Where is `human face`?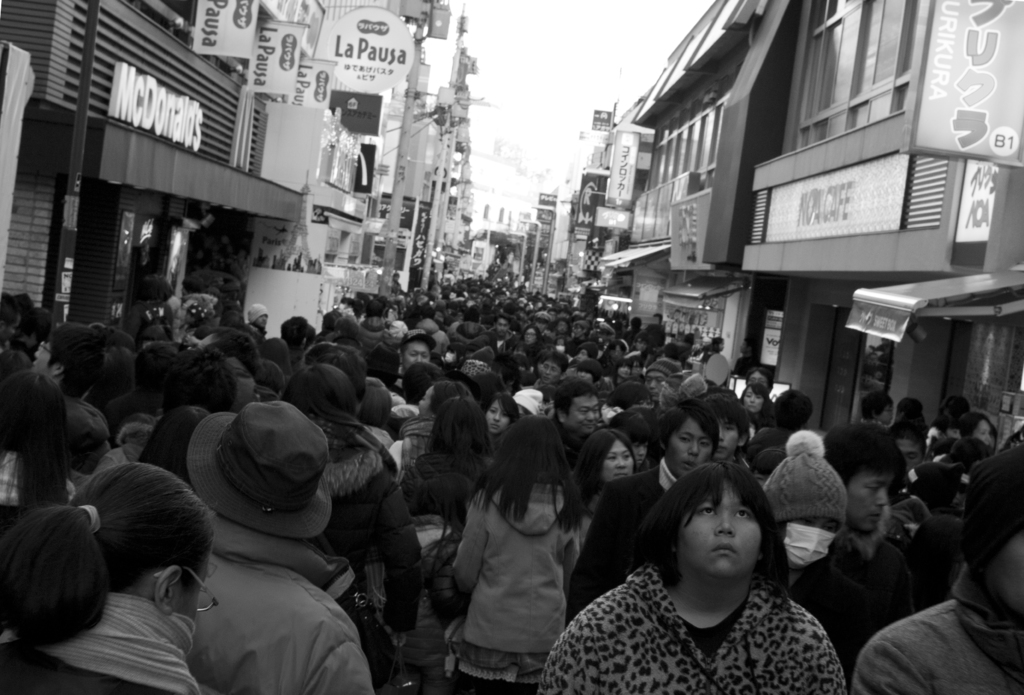
<region>993, 531, 1023, 614</region>.
